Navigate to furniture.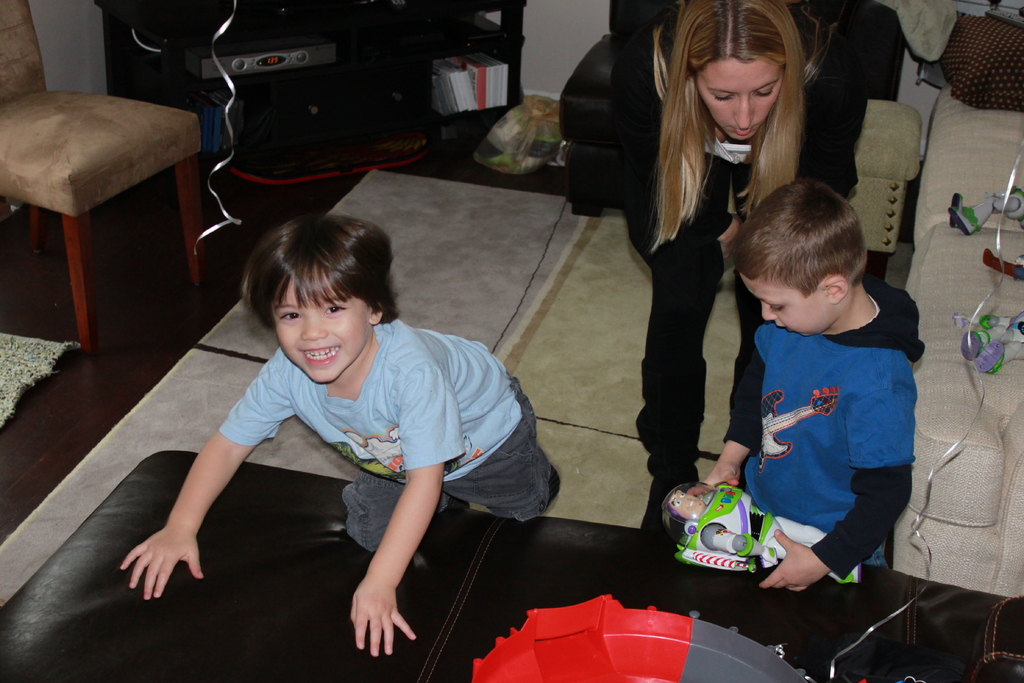
Navigation target: 559, 0, 903, 220.
